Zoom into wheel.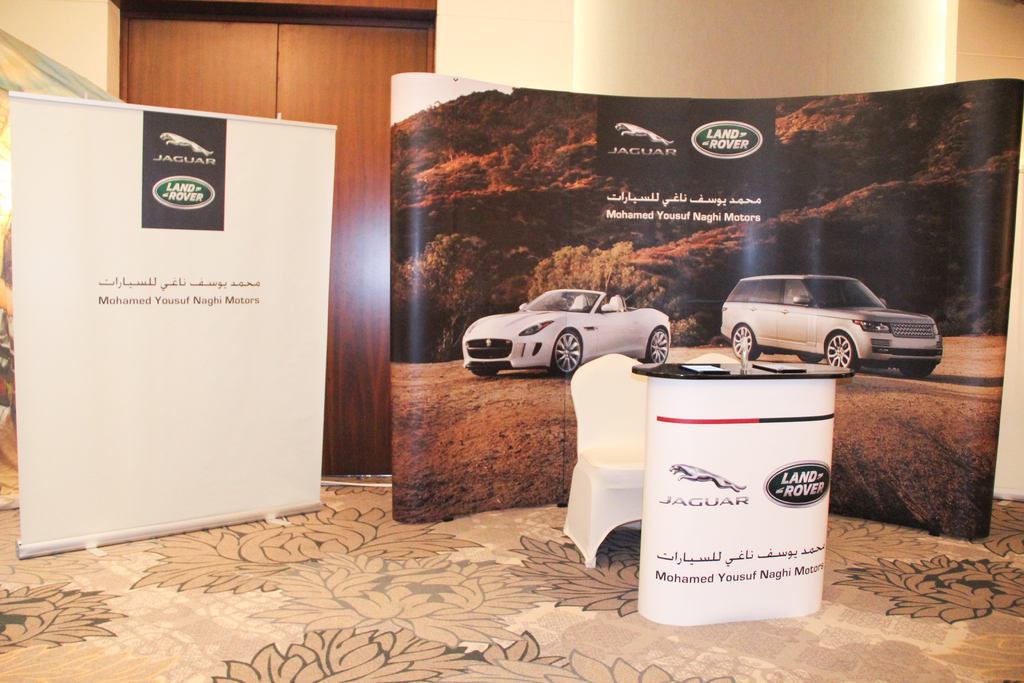
Zoom target: box(474, 367, 497, 374).
